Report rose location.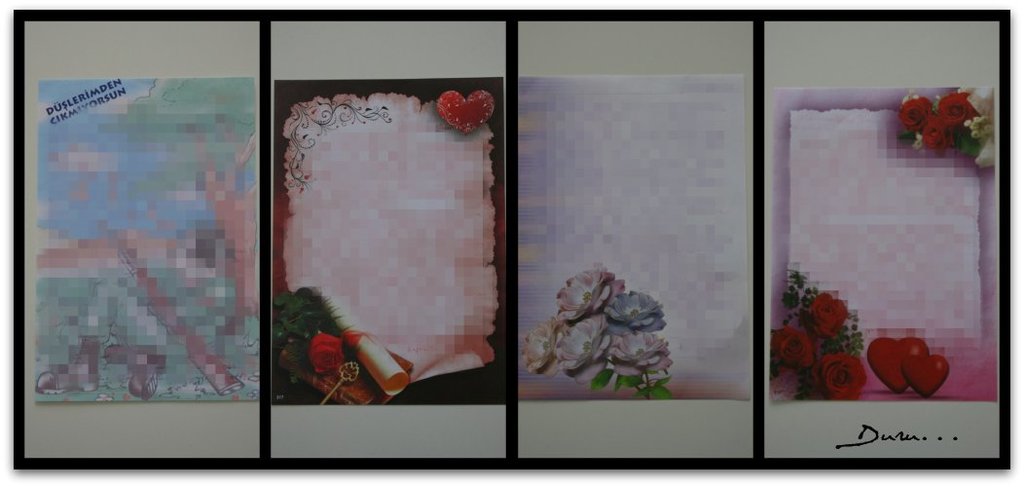
Report: [x1=522, y1=318, x2=567, y2=375].
